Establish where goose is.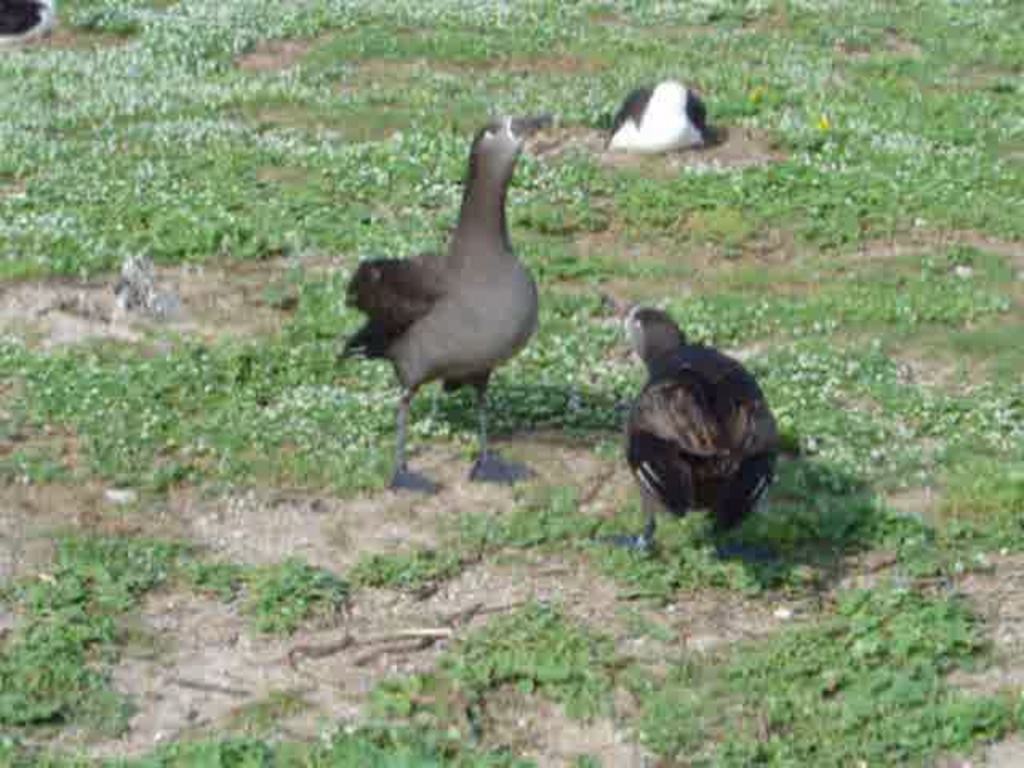
Established at <bbox>341, 102, 541, 494</bbox>.
